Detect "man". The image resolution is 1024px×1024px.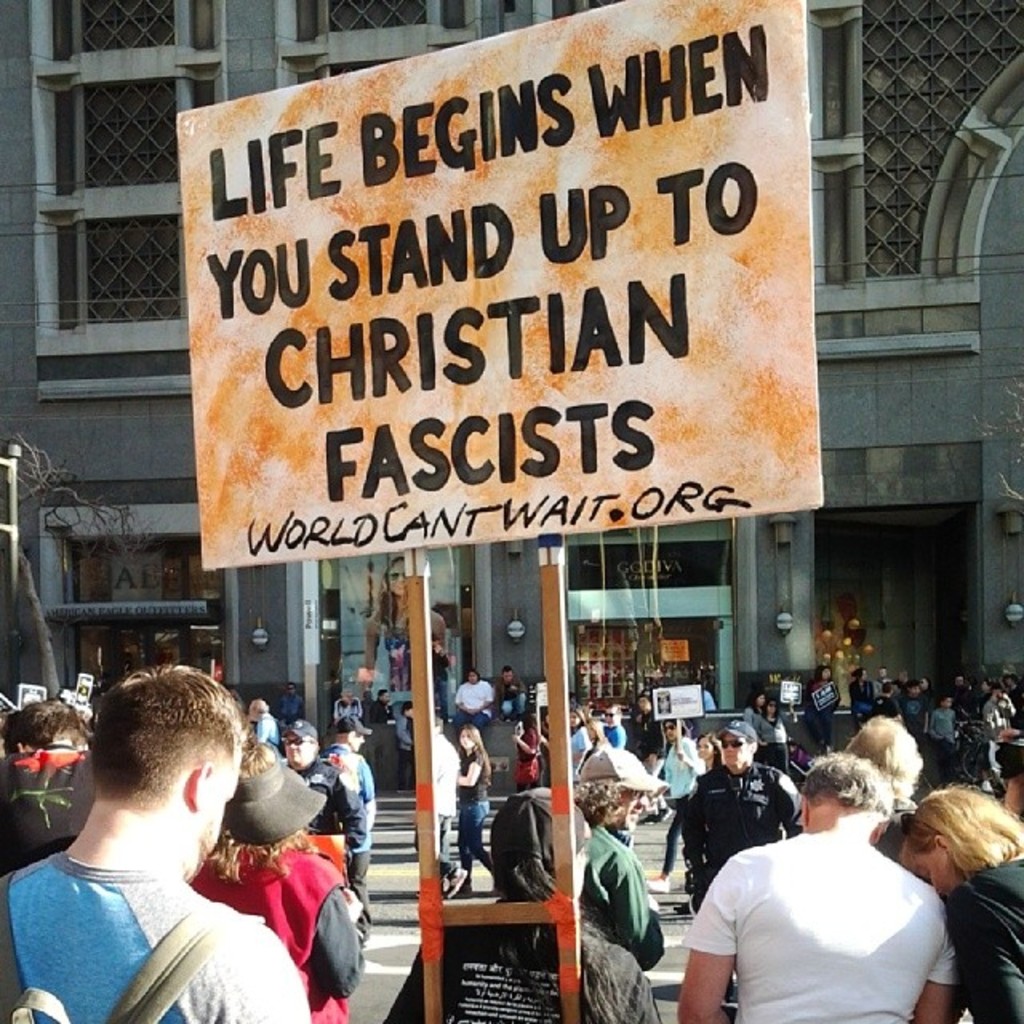
{"left": 318, "top": 710, "right": 376, "bottom": 830}.
